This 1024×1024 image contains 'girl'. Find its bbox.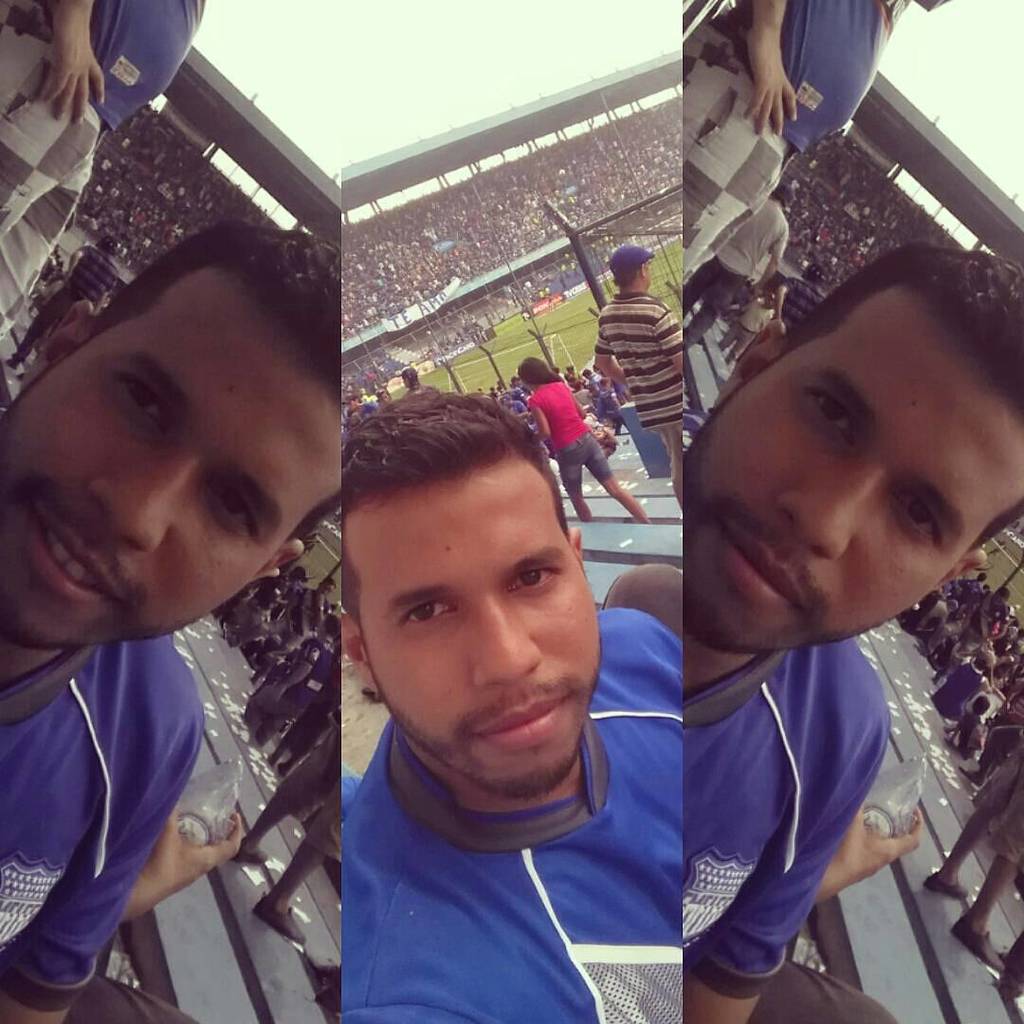
bbox=(516, 354, 647, 521).
